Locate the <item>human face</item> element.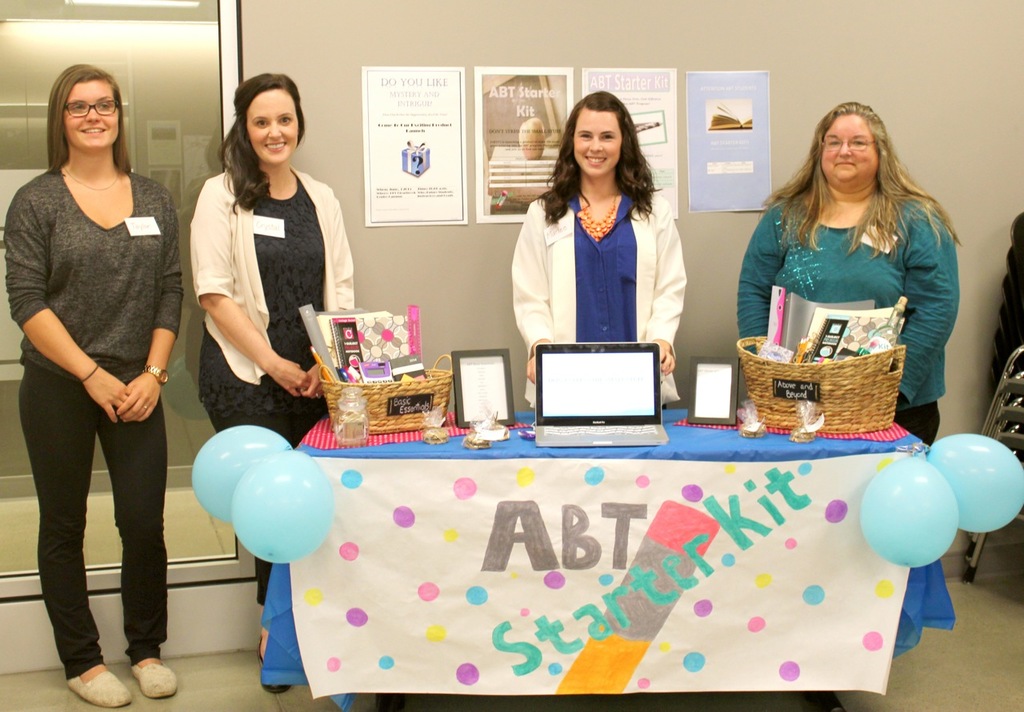
Element bbox: [x1=522, y1=121, x2=541, y2=165].
